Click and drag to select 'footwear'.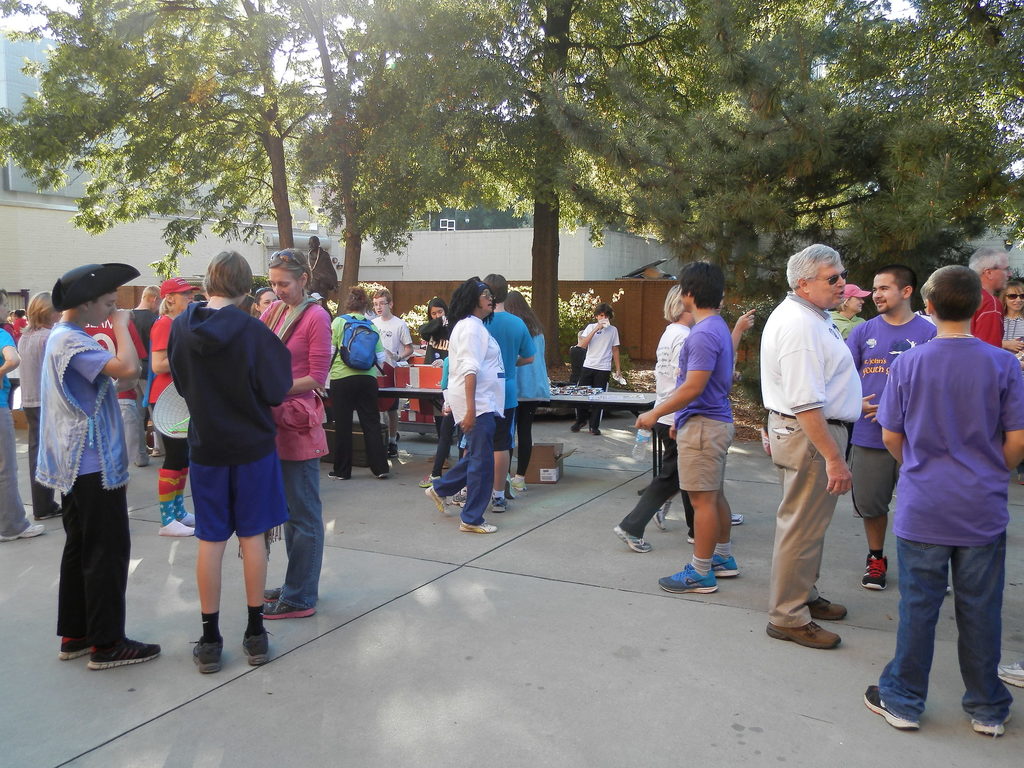
Selection: detection(653, 504, 665, 532).
